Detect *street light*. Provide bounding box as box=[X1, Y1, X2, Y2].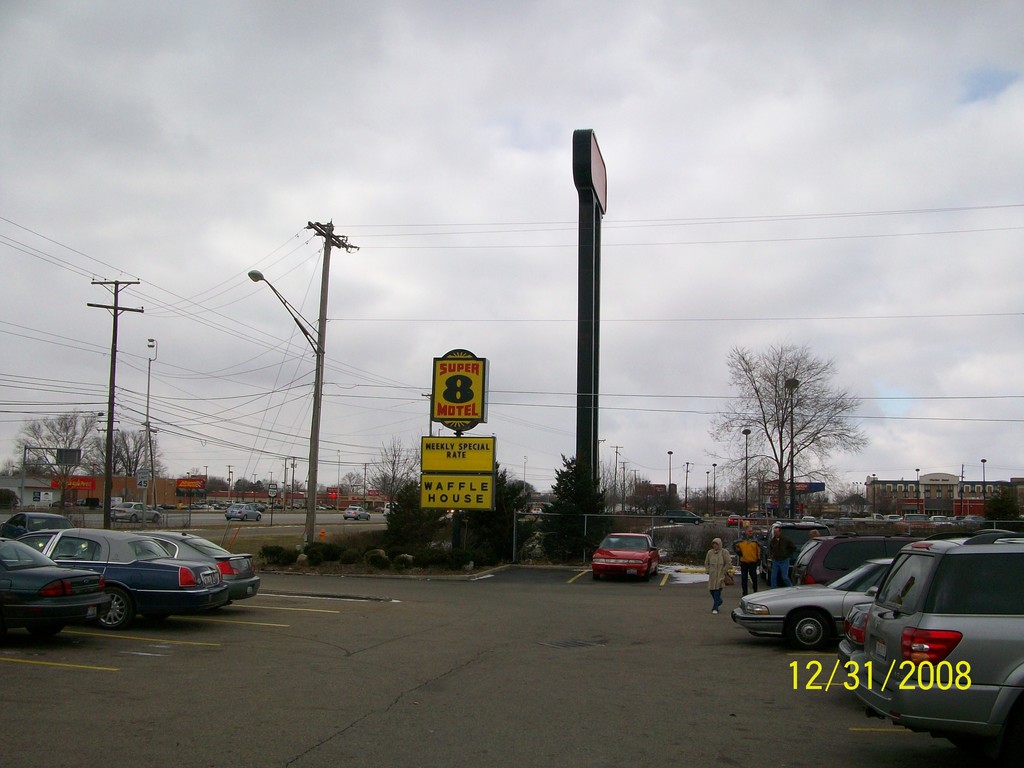
box=[979, 457, 987, 518].
